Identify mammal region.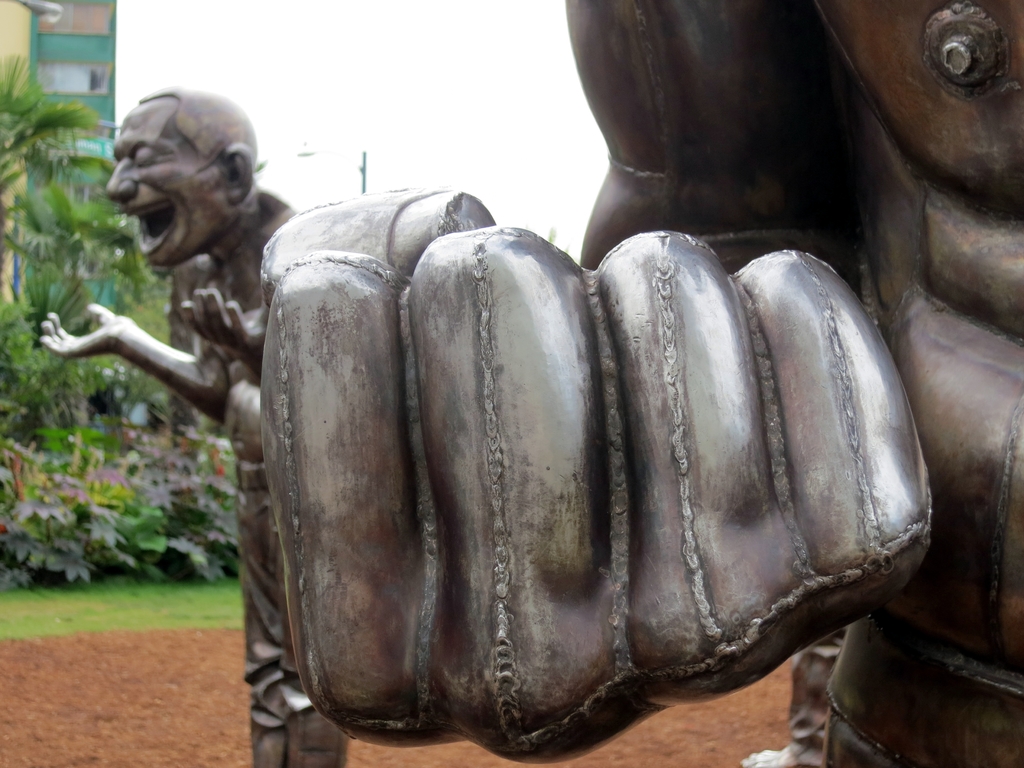
Region: {"left": 39, "top": 88, "right": 304, "bottom": 767}.
